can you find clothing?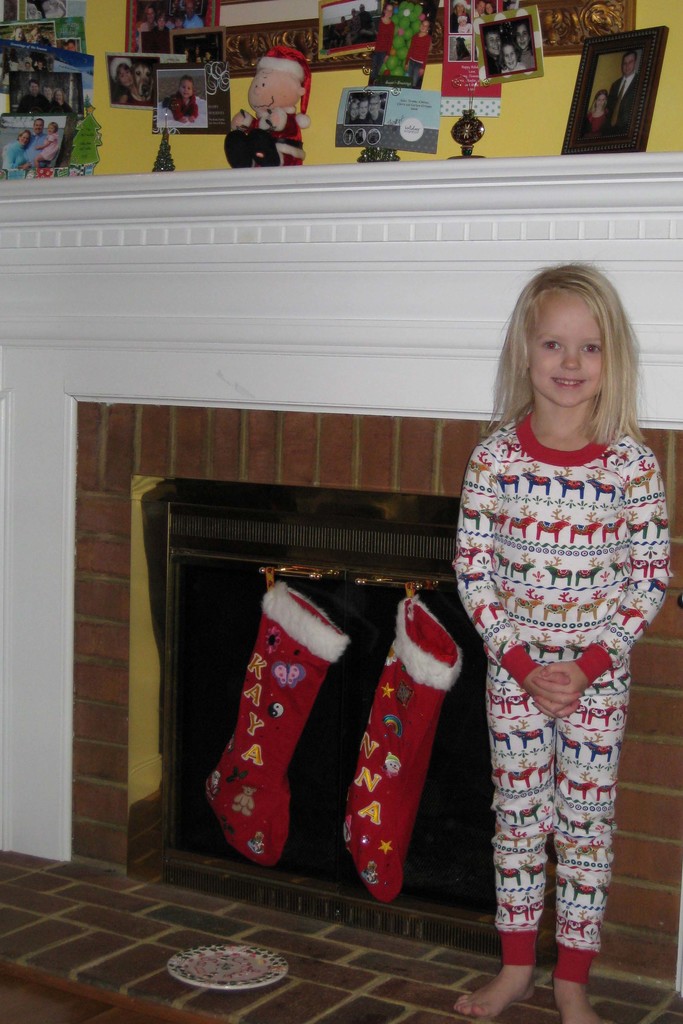
Yes, bounding box: bbox=(459, 24, 470, 33).
